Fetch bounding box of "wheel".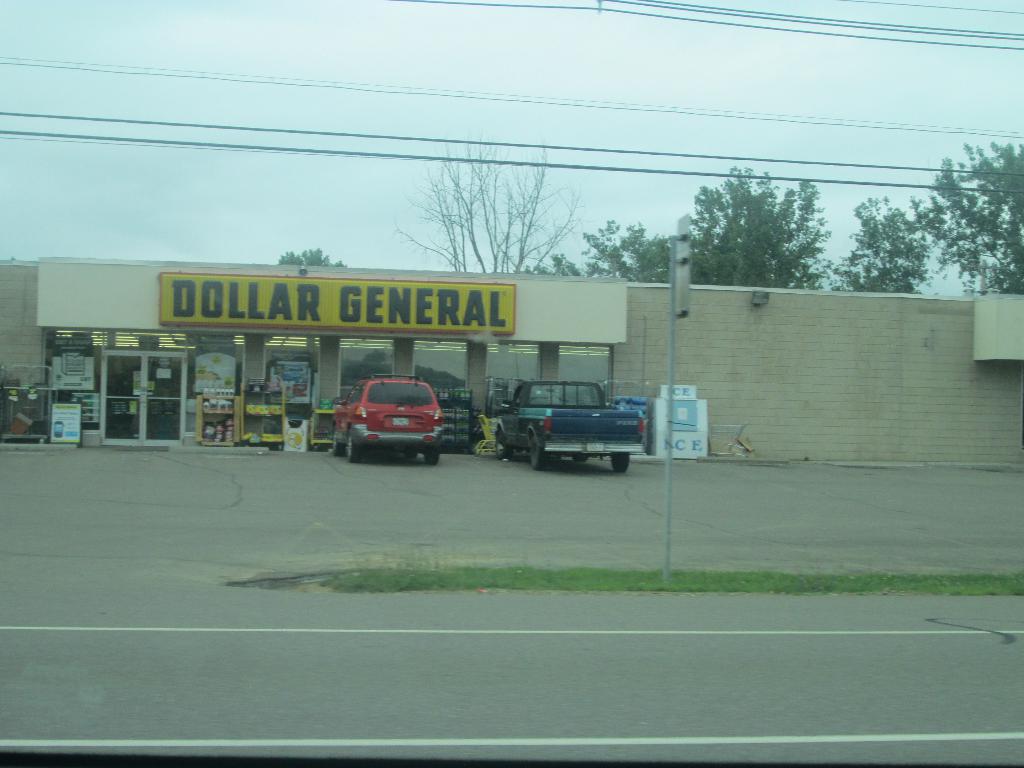
Bbox: rect(346, 430, 361, 464).
